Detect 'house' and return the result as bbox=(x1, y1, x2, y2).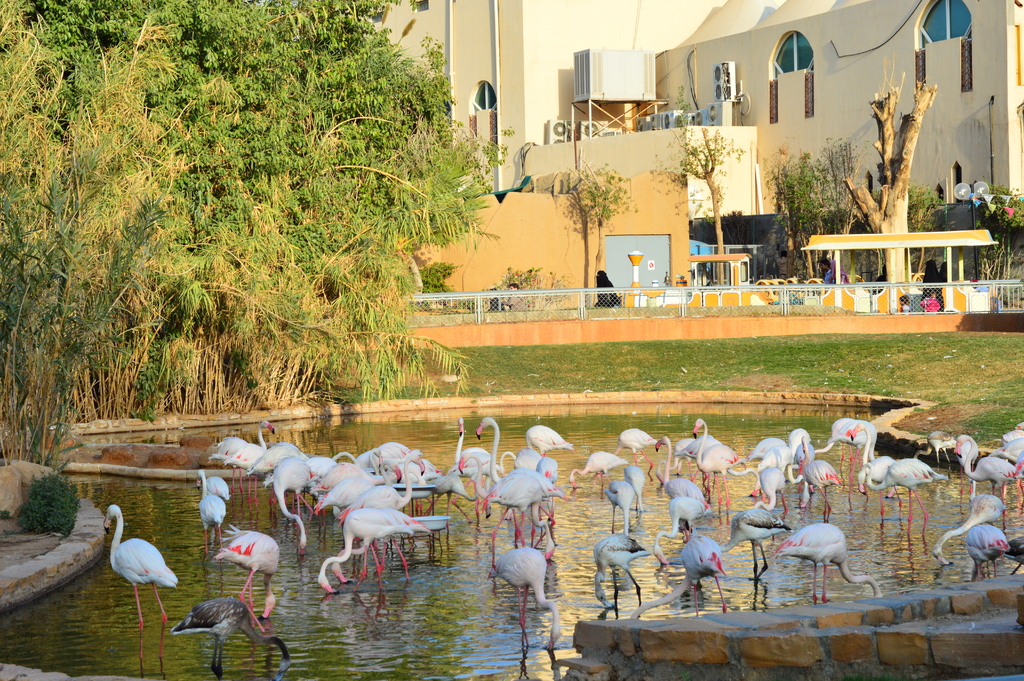
bbox=(383, 0, 1023, 292).
